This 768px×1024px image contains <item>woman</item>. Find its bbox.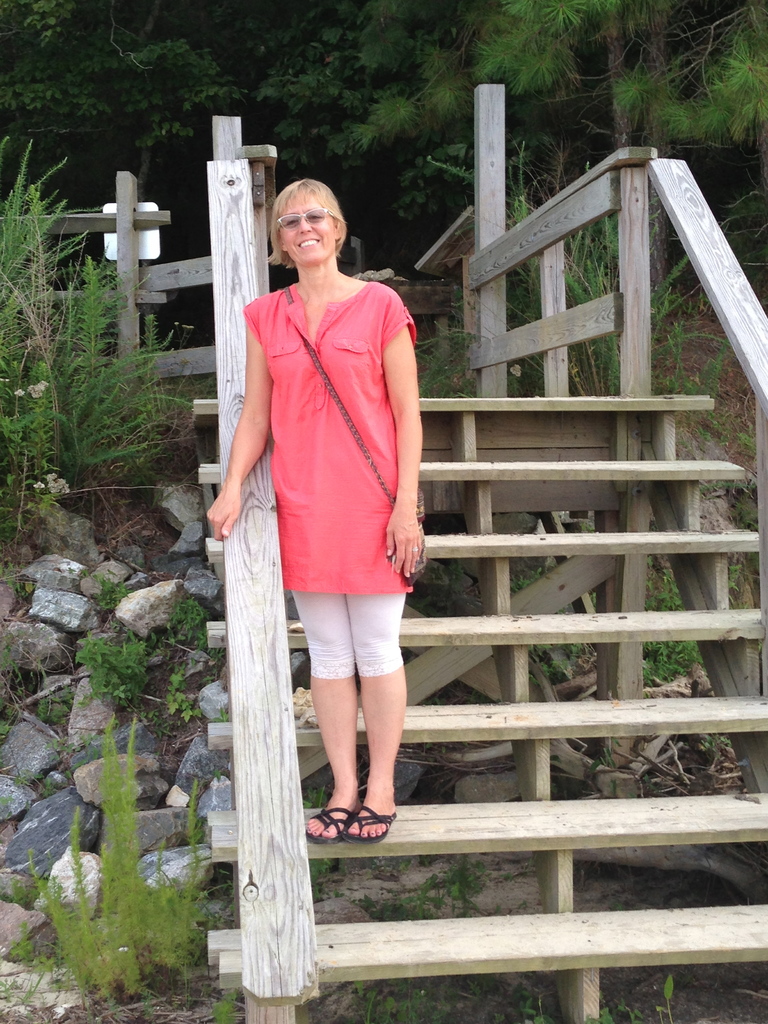
<region>205, 172, 435, 851</region>.
